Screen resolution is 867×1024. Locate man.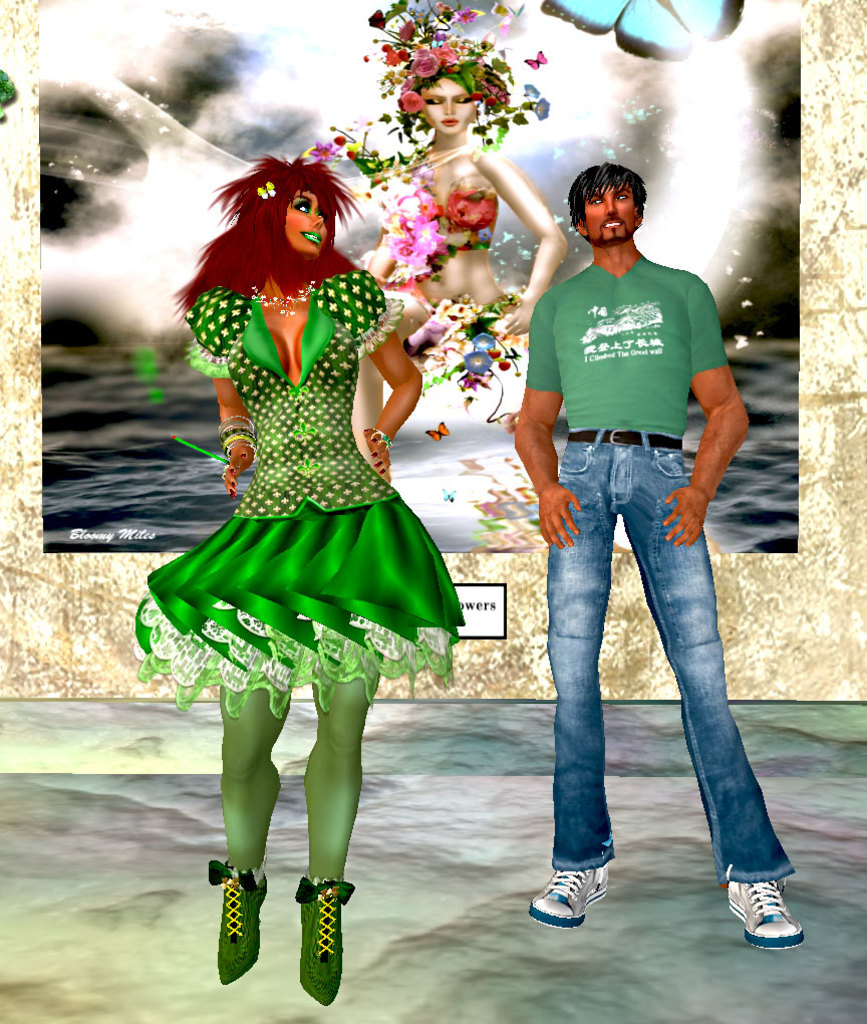
<box>517,163,820,953</box>.
